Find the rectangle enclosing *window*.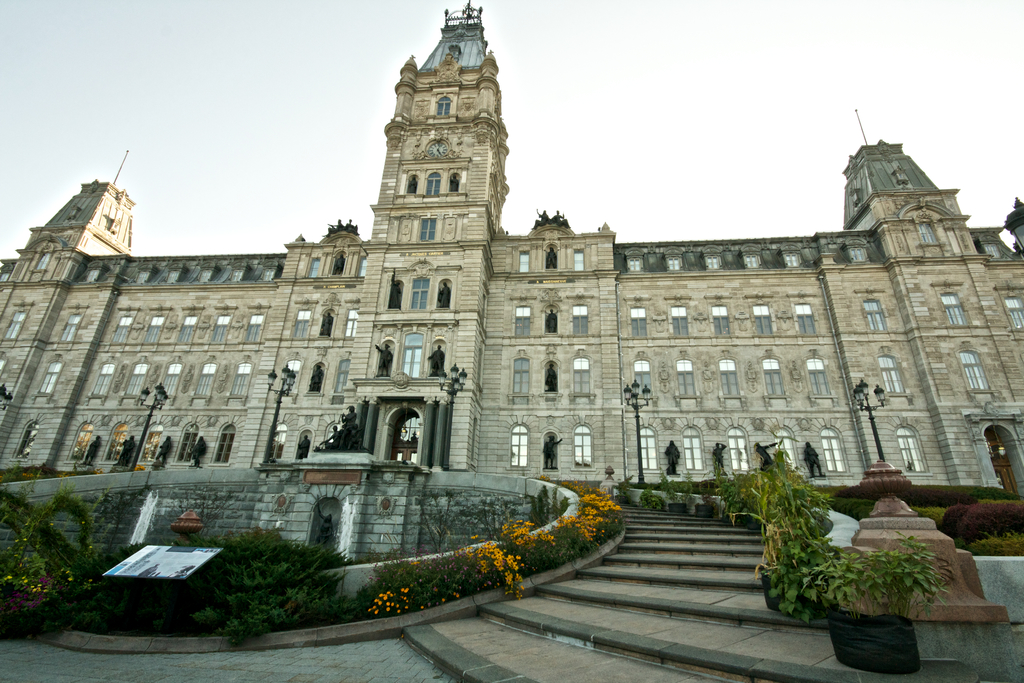
x1=635 y1=358 x2=652 y2=403.
